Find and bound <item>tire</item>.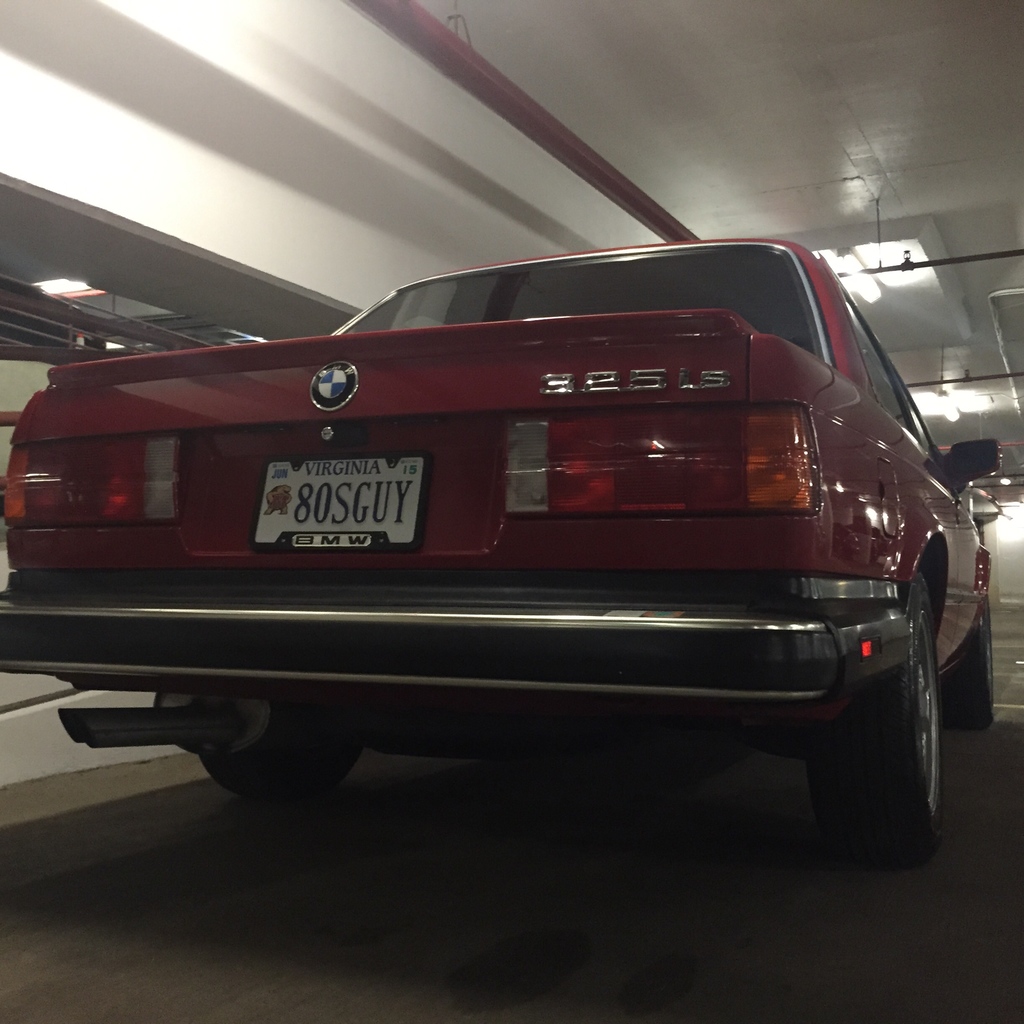
Bound: <region>206, 708, 379, 797</region>.
